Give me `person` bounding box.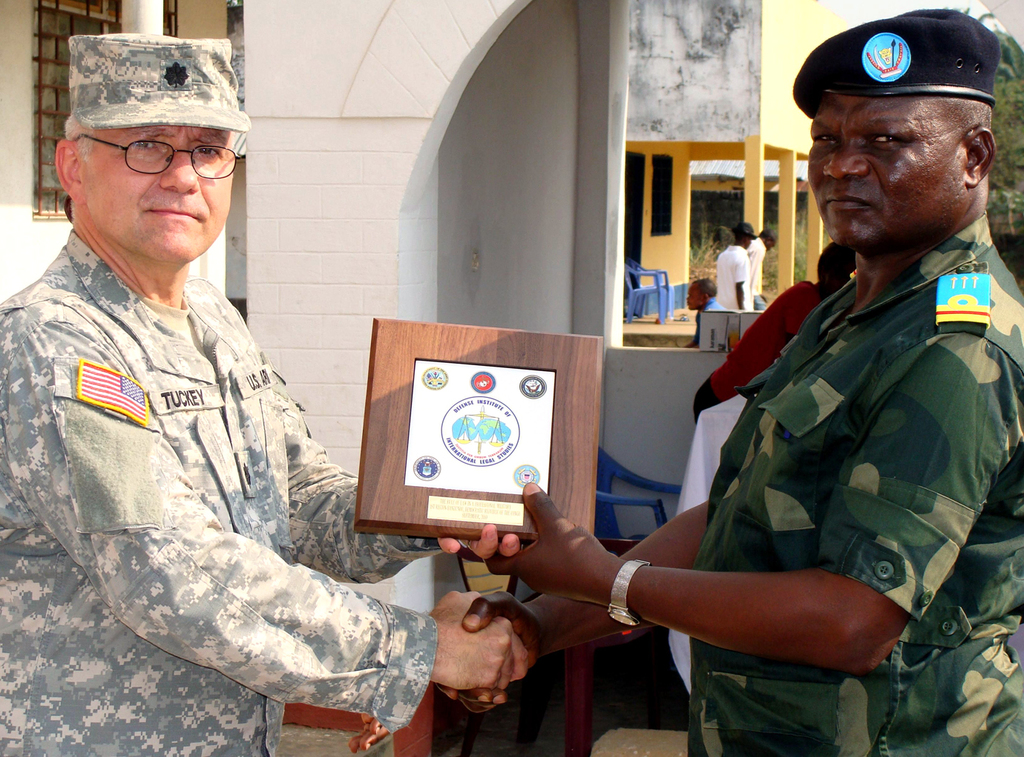
detection(718, 219, 758, 312).
